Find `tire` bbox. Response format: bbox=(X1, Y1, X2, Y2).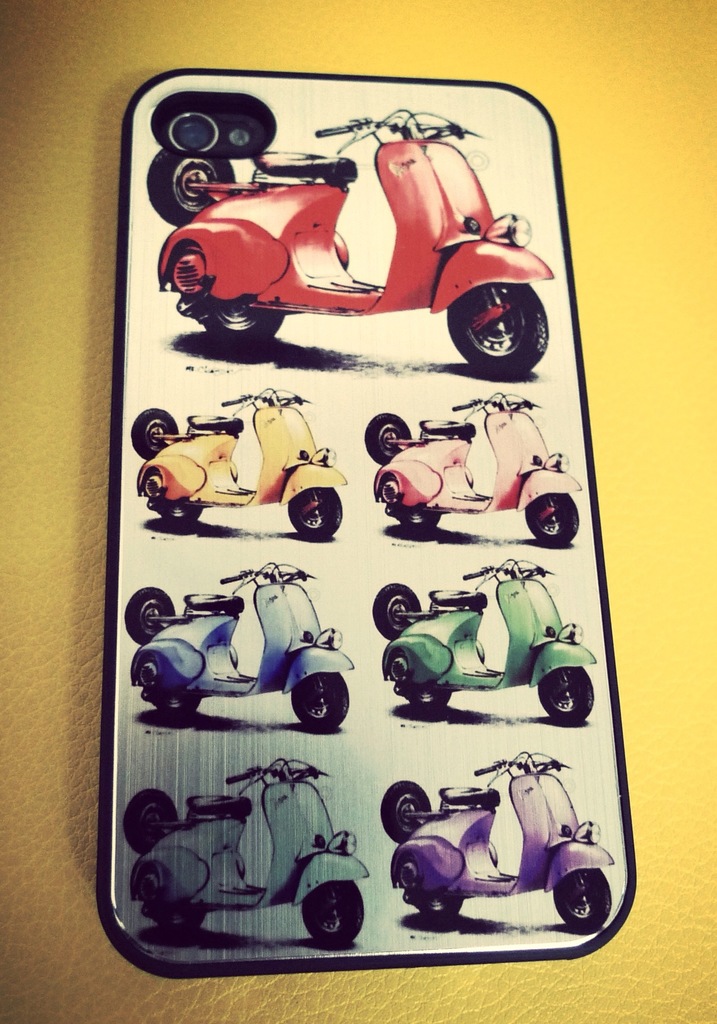
bbox=(414, 893, 463, 918).
